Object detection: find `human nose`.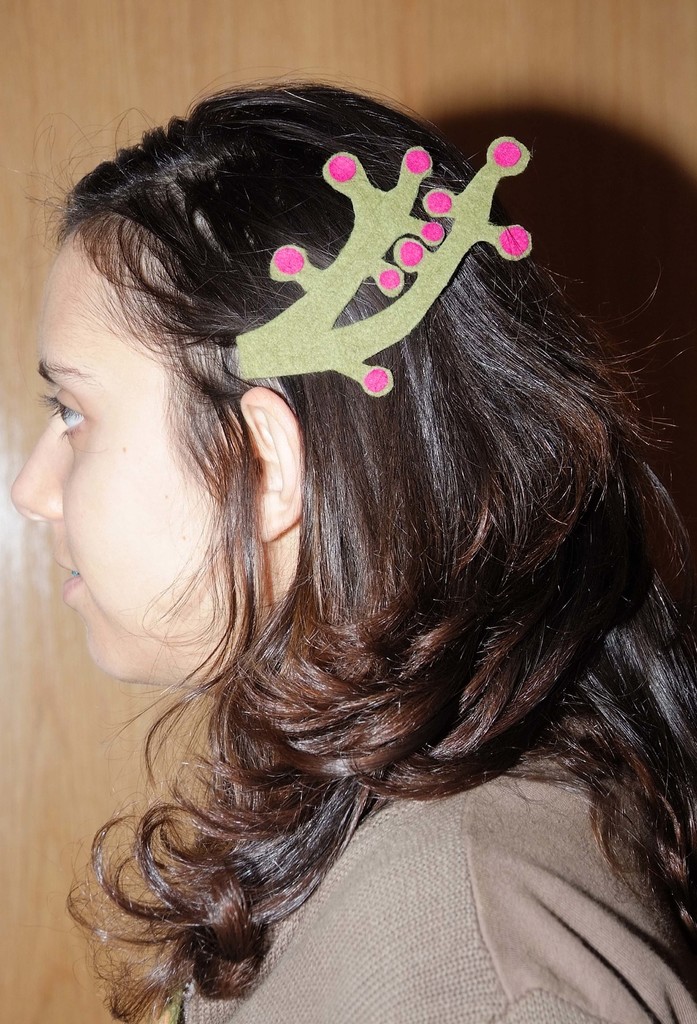
Rect(7, 431, 68, 520).
